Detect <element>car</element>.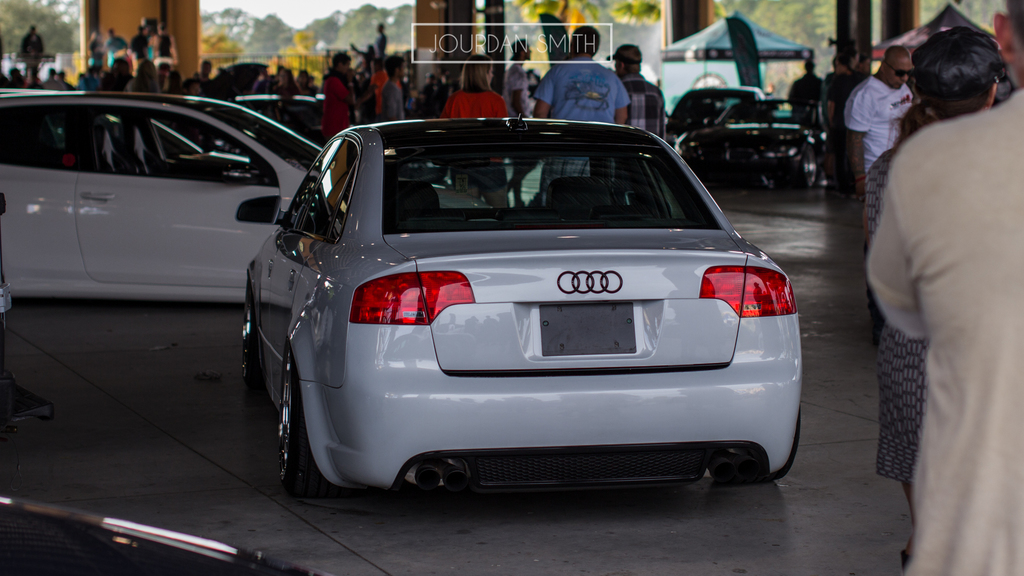
Detected at left=0, top=492, right=320, bottom=575.
